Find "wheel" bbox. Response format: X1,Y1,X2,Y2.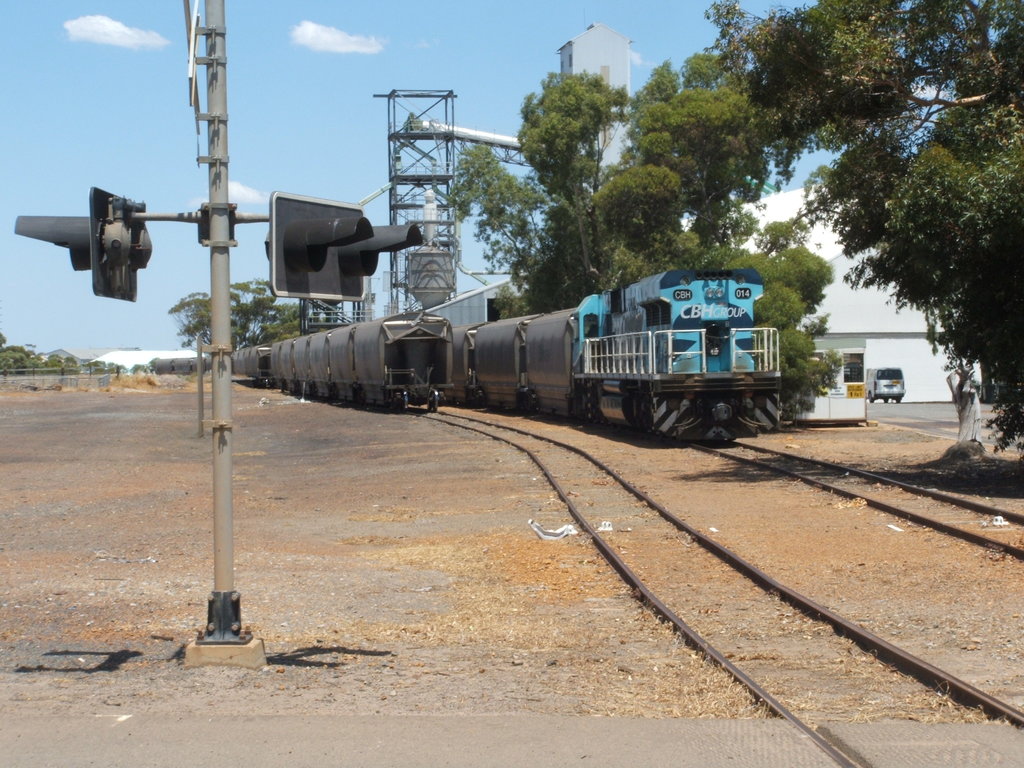
863,387,880,406.
